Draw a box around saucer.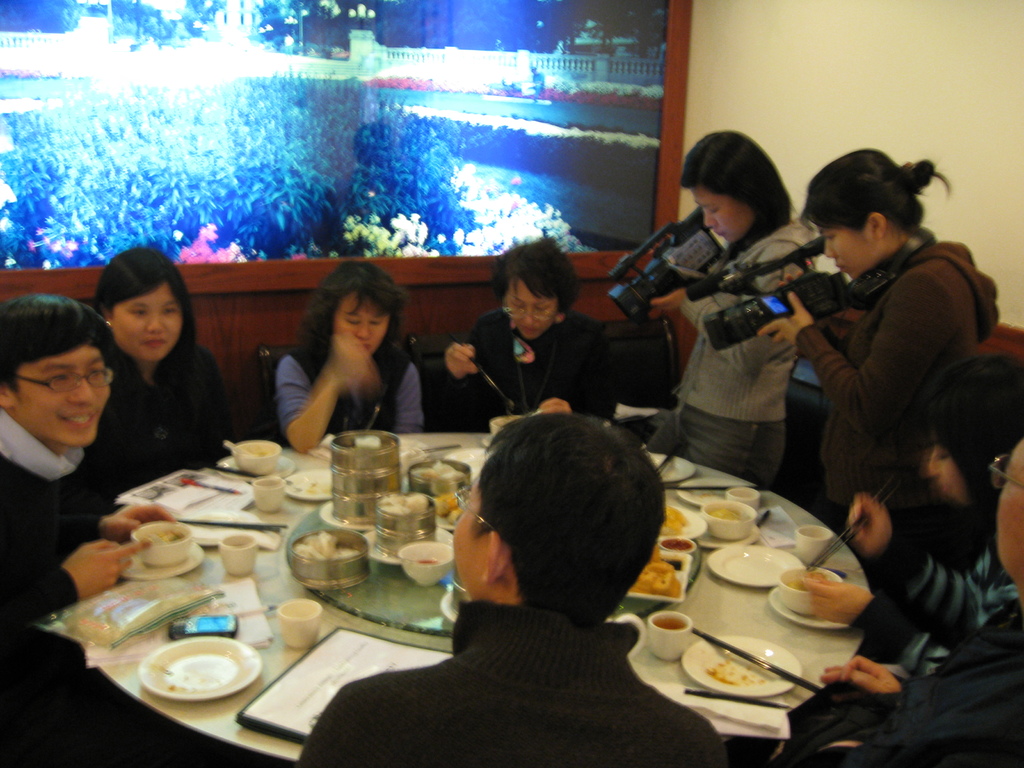
x1=698, y1=529, x2=759, y2=546.
